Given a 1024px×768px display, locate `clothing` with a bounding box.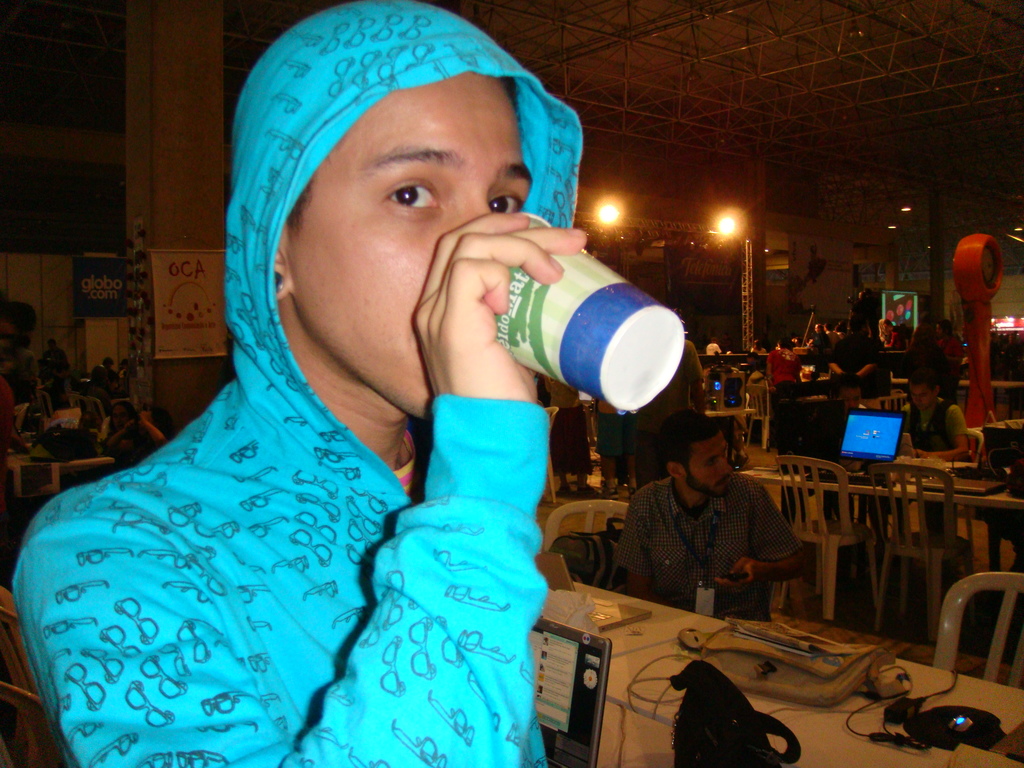
Located: l=550, t=376, r=596, b=481.
